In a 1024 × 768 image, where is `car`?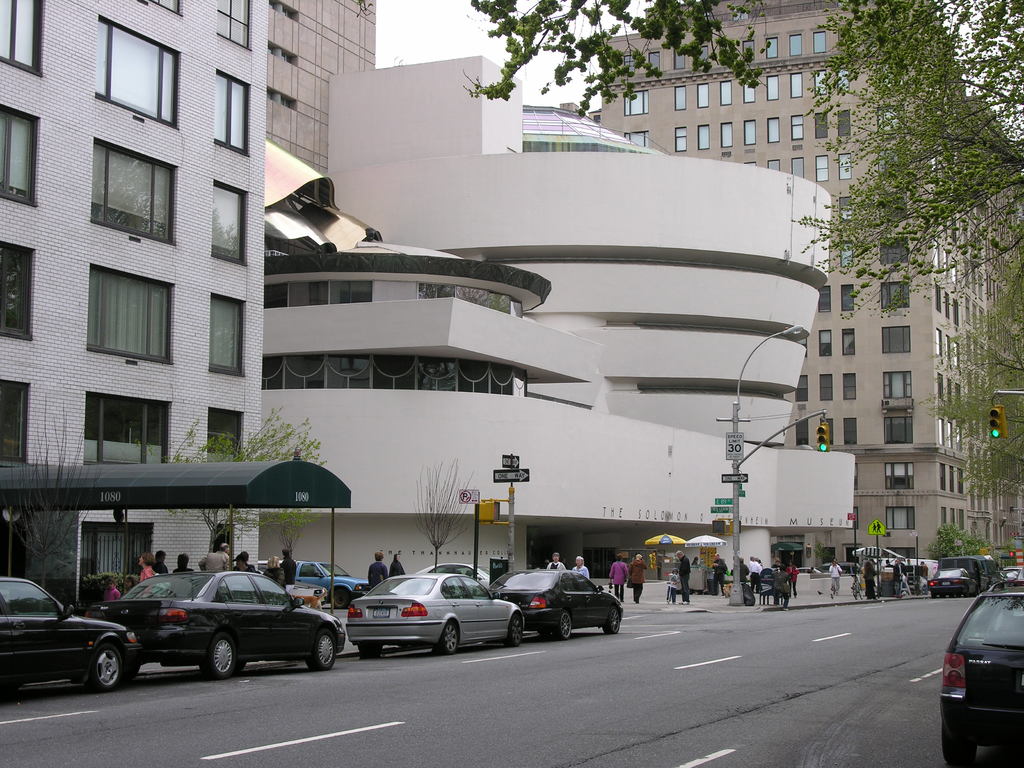
(928, 566, 977, 600).
